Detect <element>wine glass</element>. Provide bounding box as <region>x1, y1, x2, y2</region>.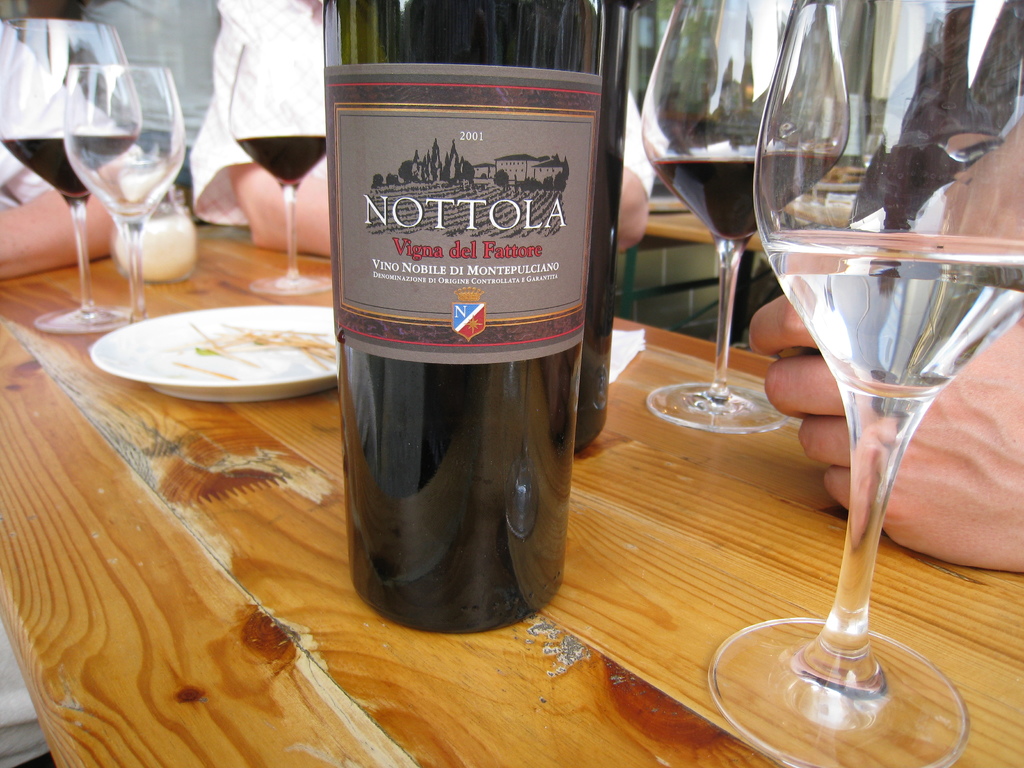
<region>60, 67, 189, 327</region>.
